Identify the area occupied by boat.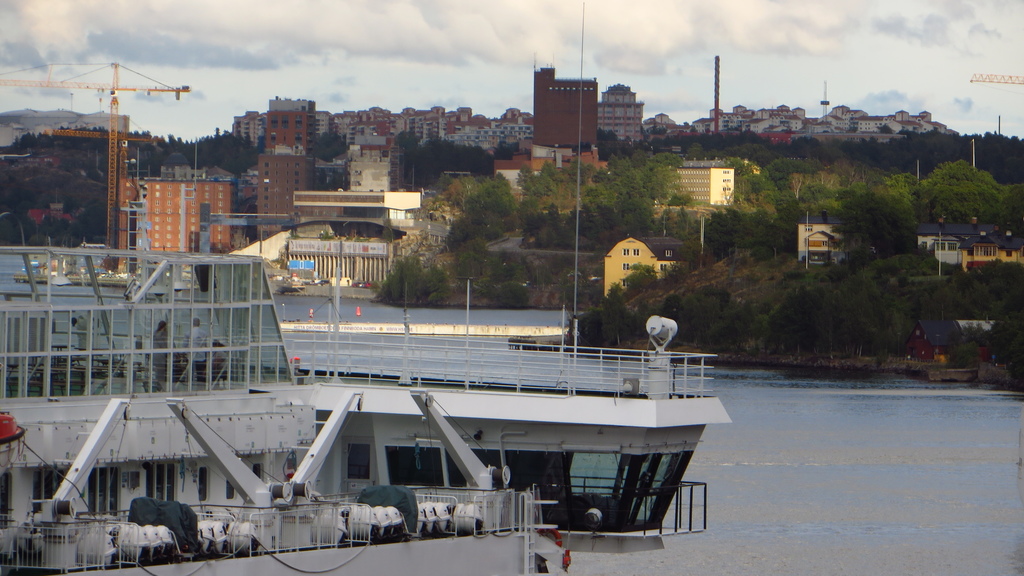
Area: <bbox>0, 3, 733, 575</bbox>.
